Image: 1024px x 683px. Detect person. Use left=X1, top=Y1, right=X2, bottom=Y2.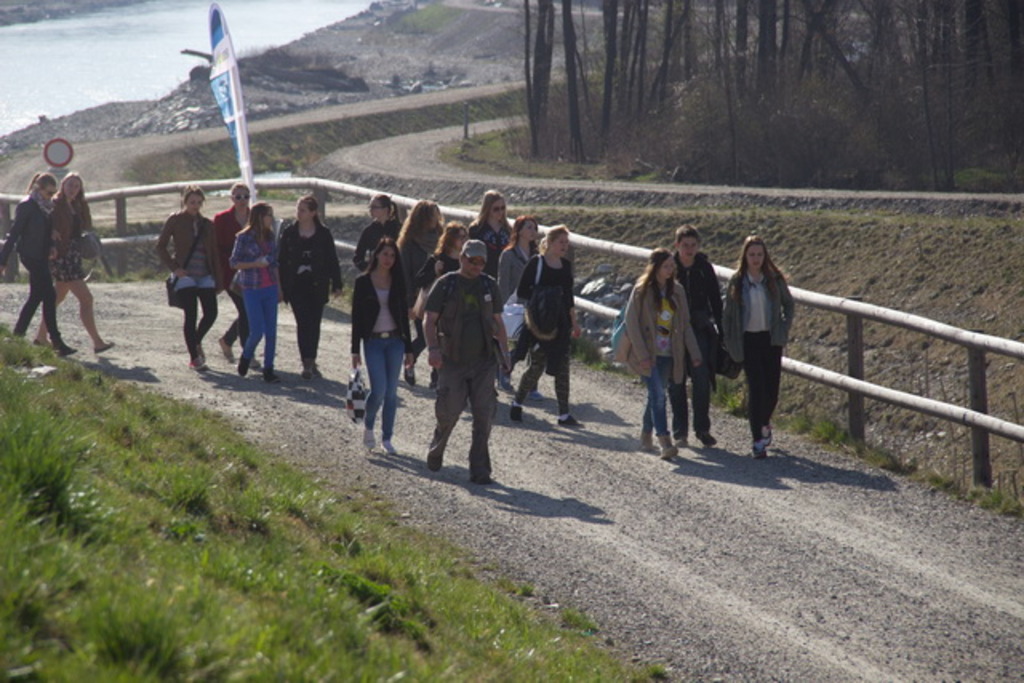
left=718, top=226, right=792, bottom=459.
